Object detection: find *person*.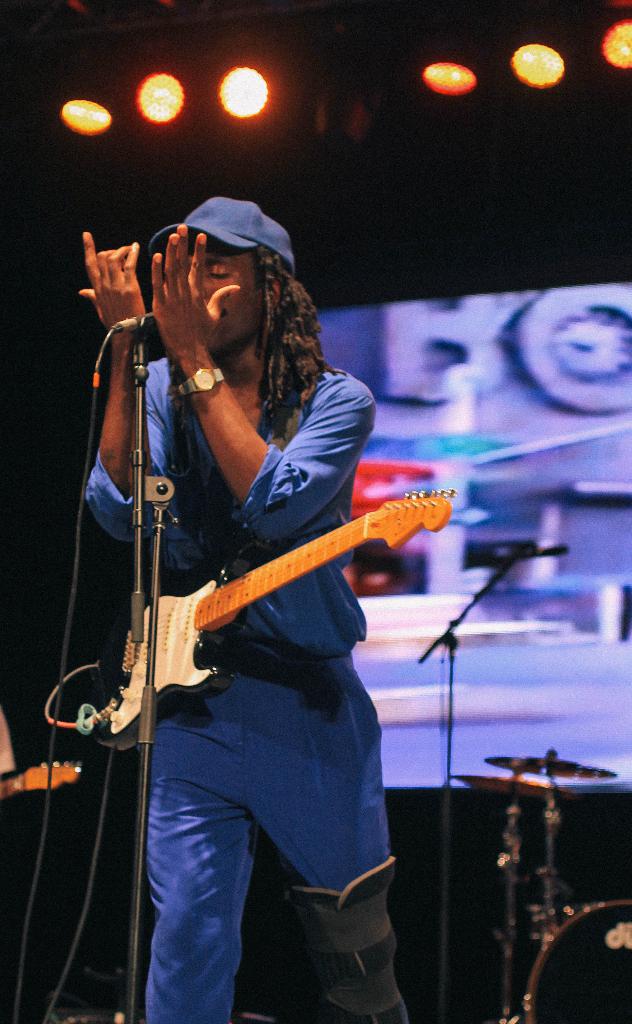
(73,158,437,1023).
